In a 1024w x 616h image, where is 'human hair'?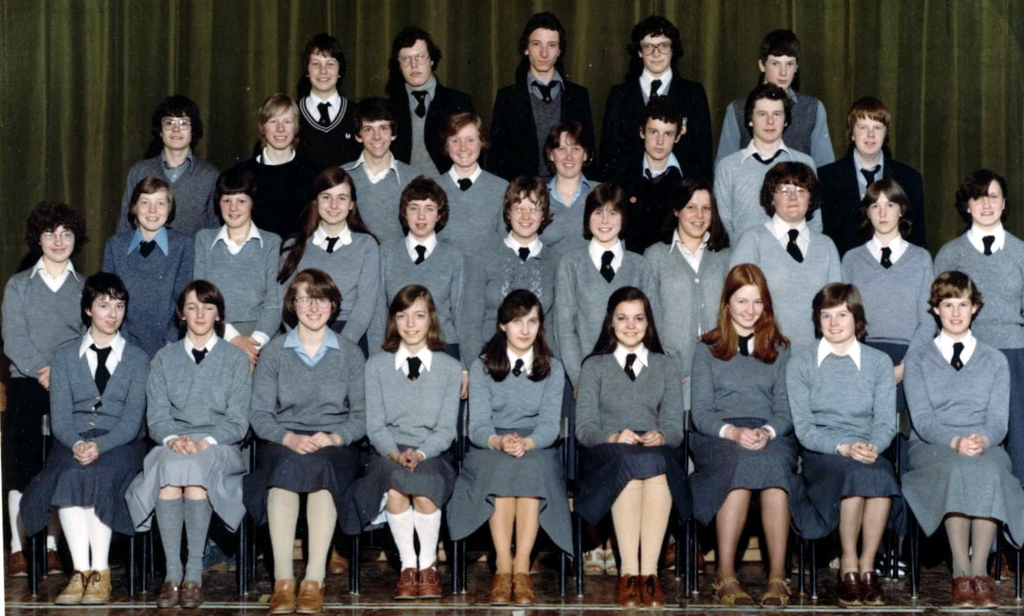
{"x1": 254, "y1": 96, "x2": 296, "y2": 141}.
